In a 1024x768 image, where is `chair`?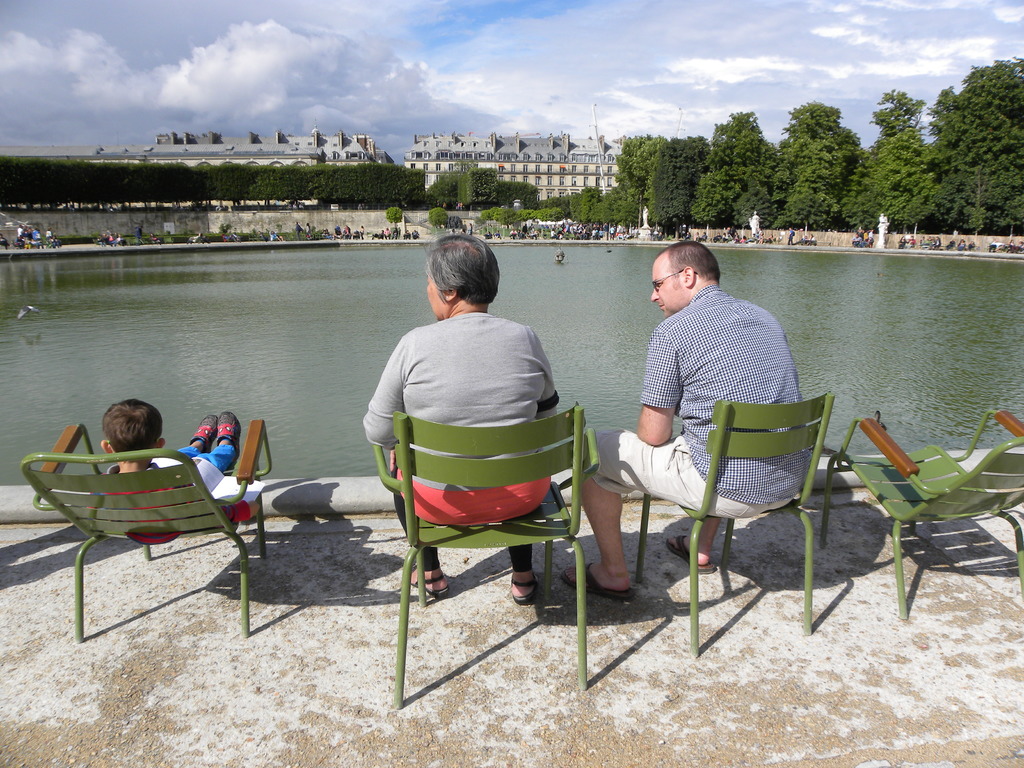
[20,419,275,643].
